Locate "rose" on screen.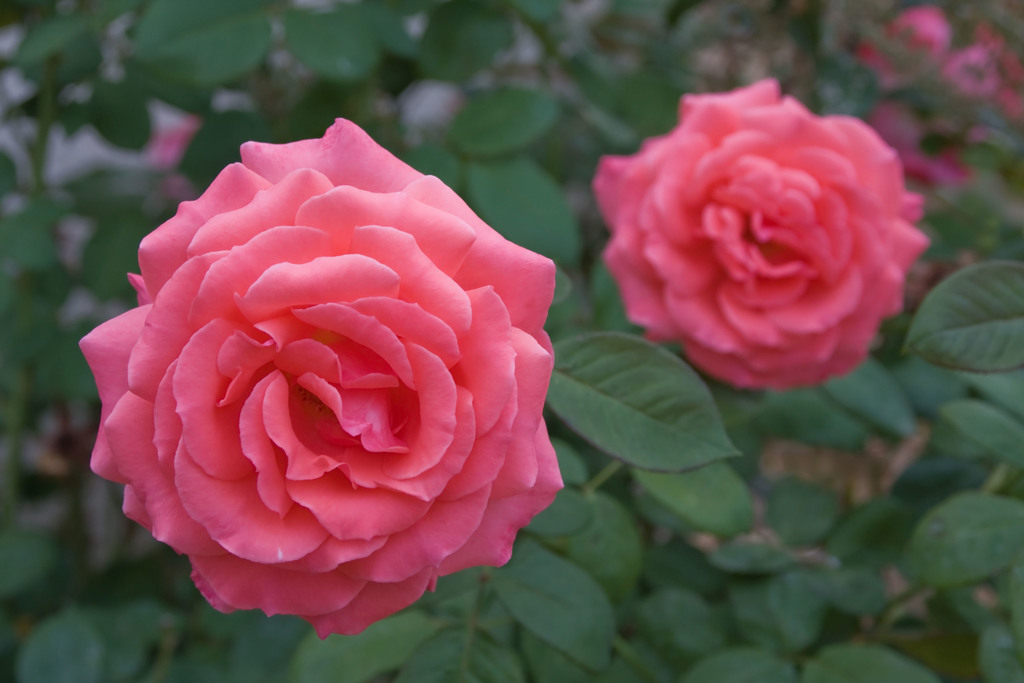
On screen at 589,79,933,393.
